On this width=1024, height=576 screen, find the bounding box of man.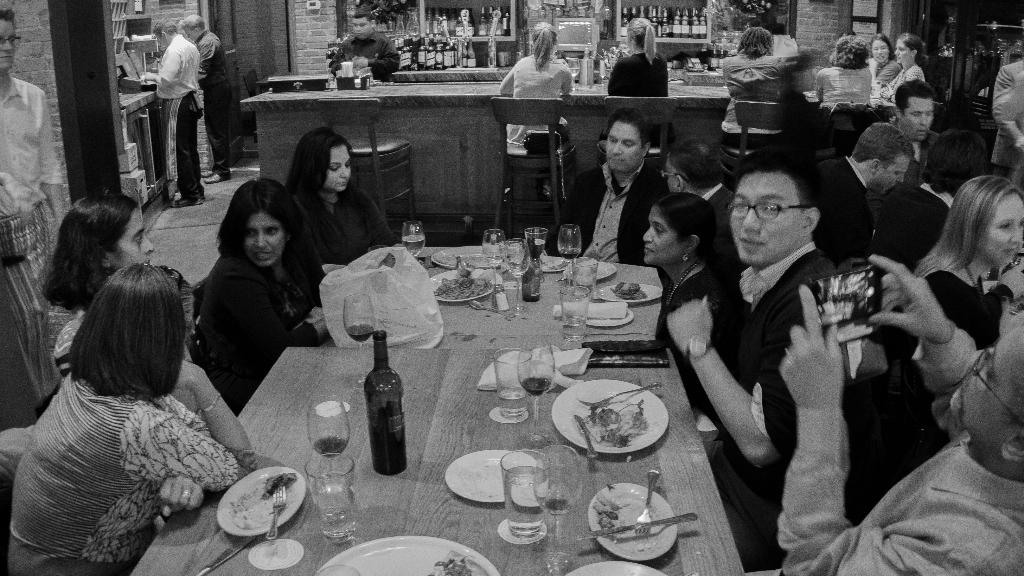
Bounding box: <box>552,108,664,264</box>.
